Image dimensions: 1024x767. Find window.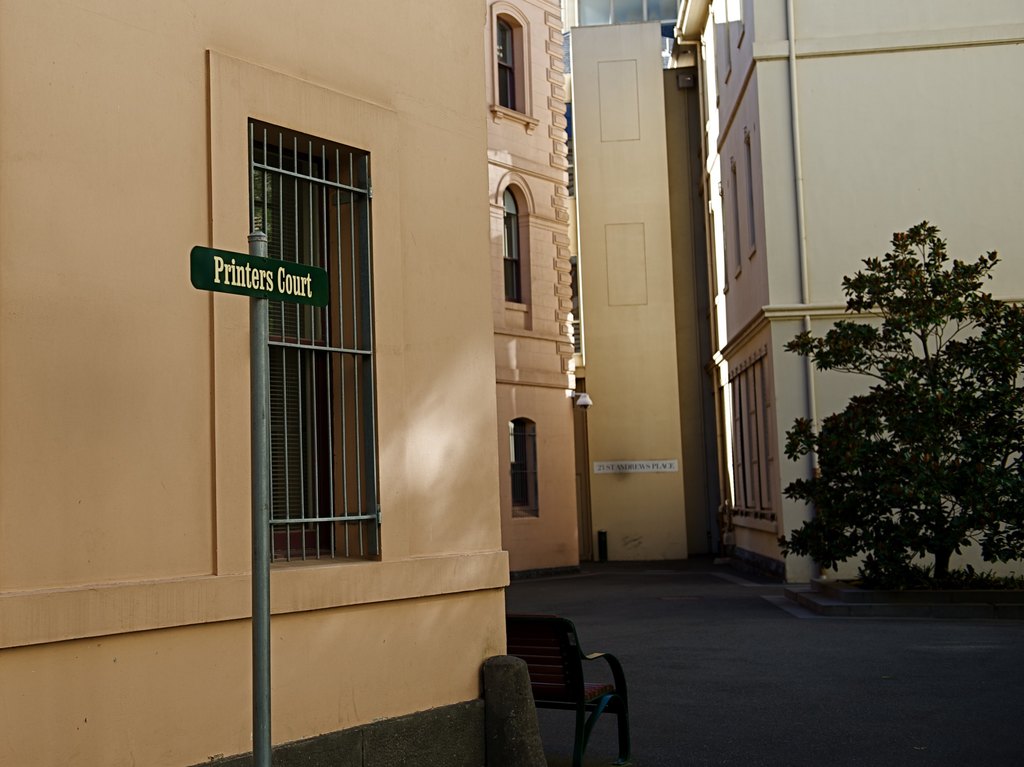
245,117,383,563.
